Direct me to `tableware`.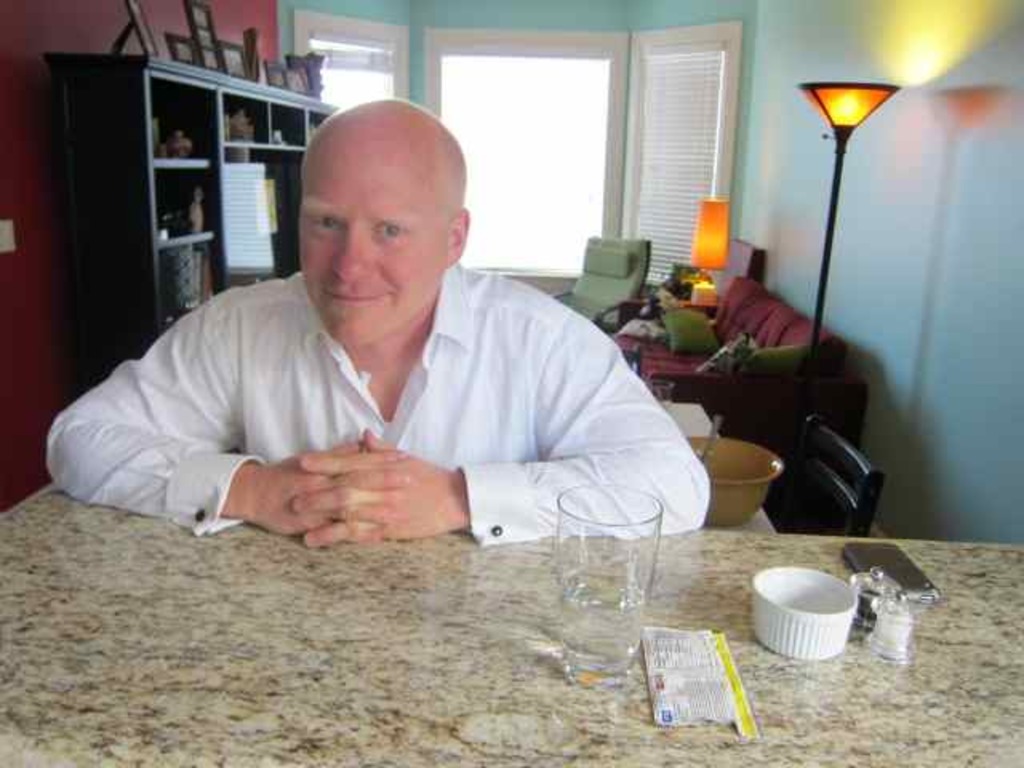
Direction: BBox(869, 594, 936, 669).
